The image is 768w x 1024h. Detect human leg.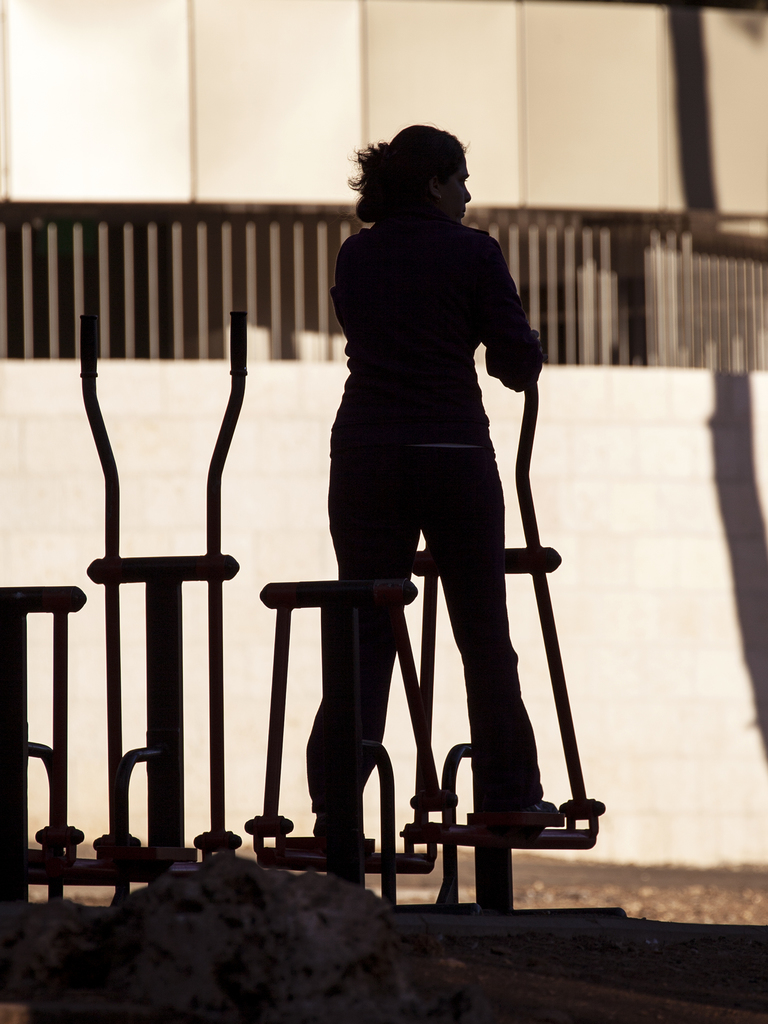
Detection: (415,447,551,828).
